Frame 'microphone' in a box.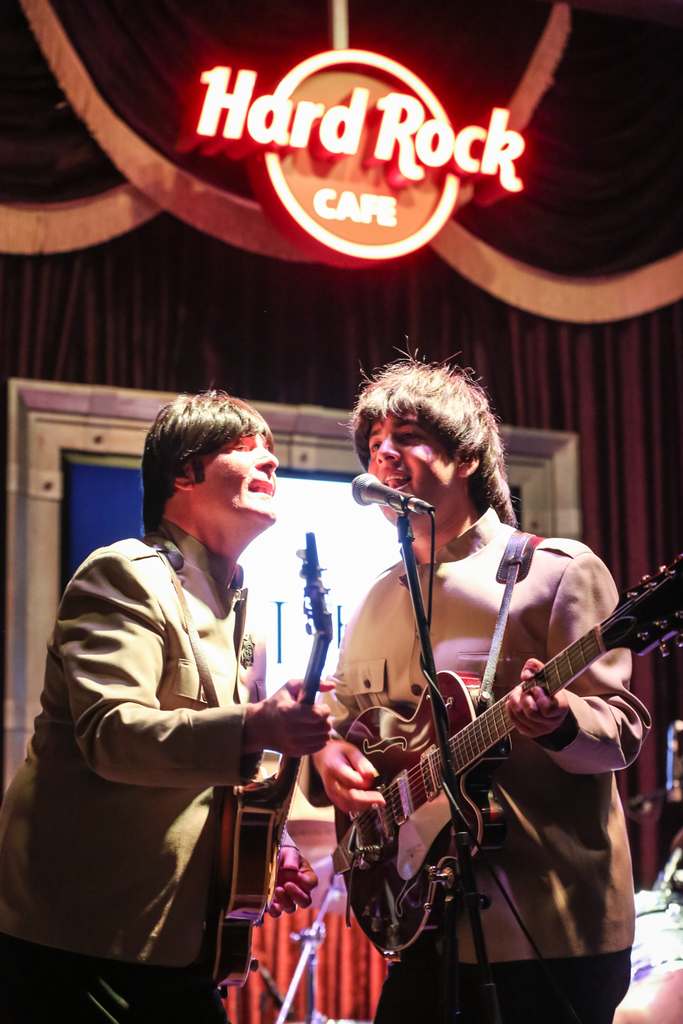
{"x1": 337, "y1": 466, "x2": 444, "y2": 520}.
